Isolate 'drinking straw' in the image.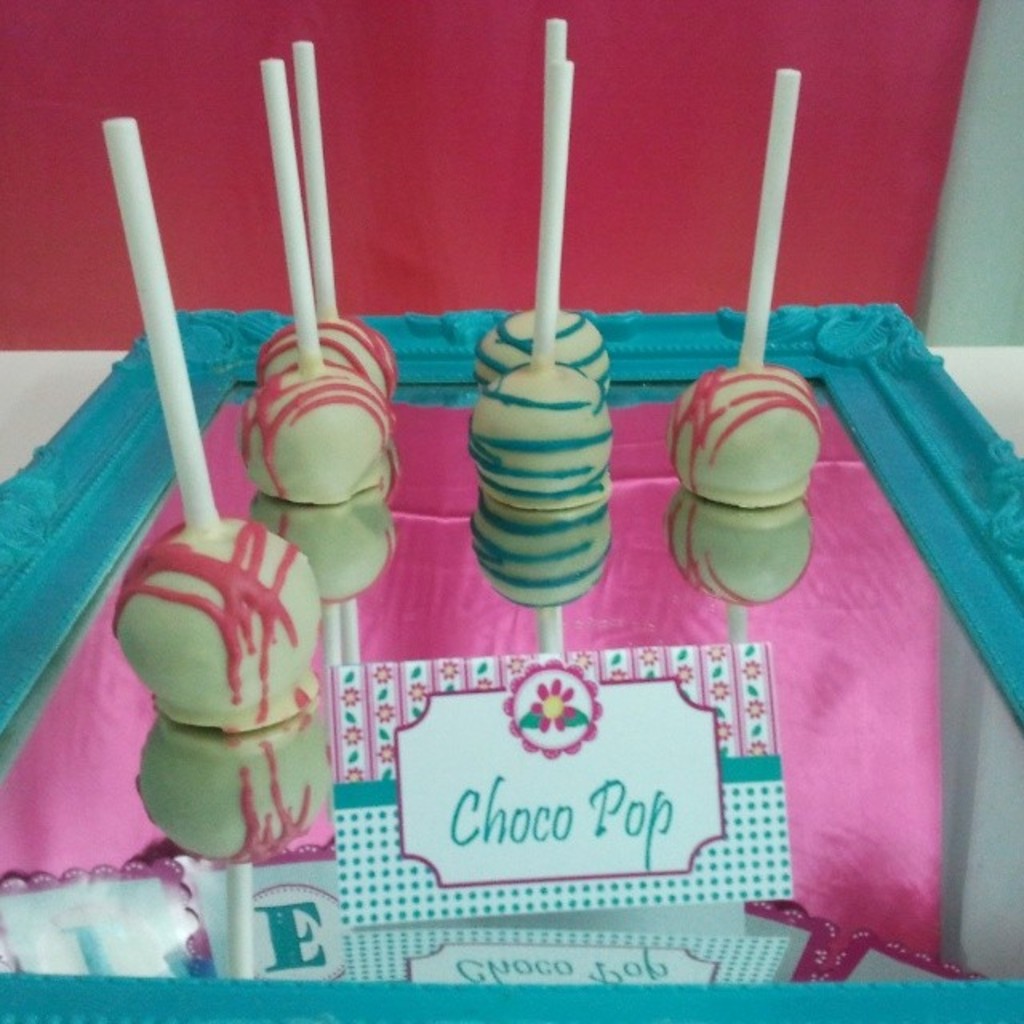
Isolated region: 264,58,349,674.
